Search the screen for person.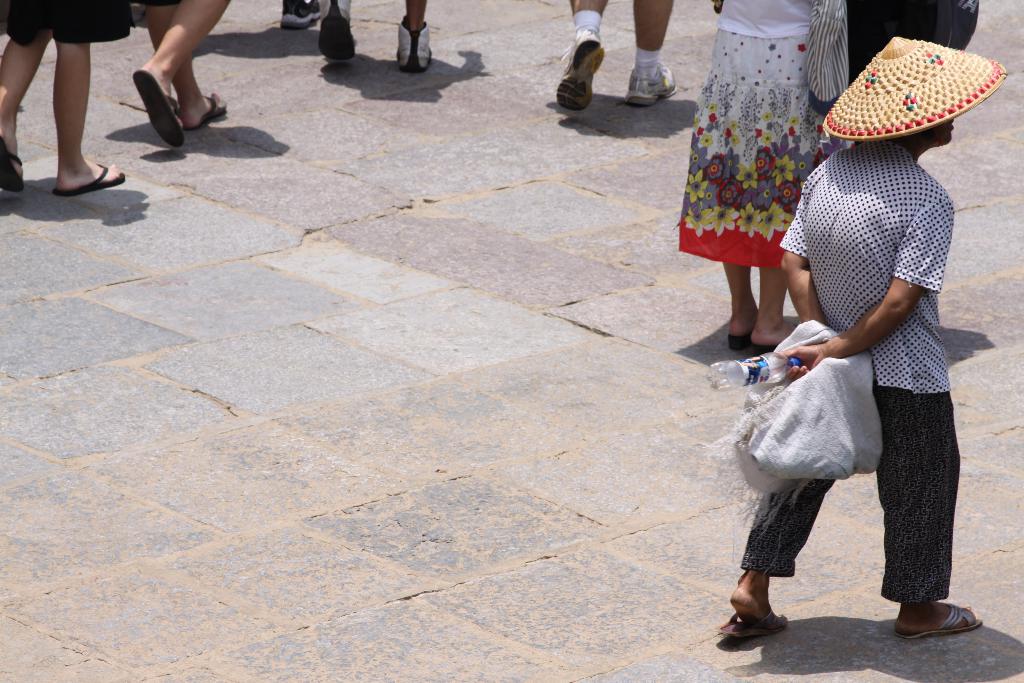
Found at [x1=800, y1=0, x2=981, y2=103].
